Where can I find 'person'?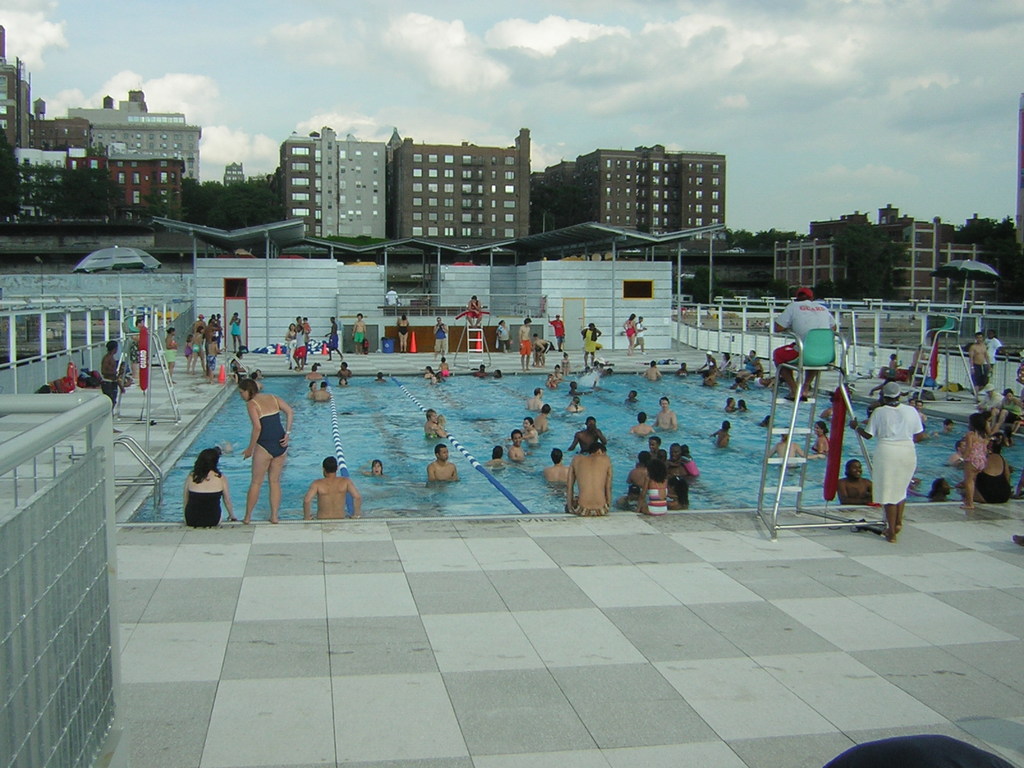
You can find it at bbox=[630, 411, 655, 435].
